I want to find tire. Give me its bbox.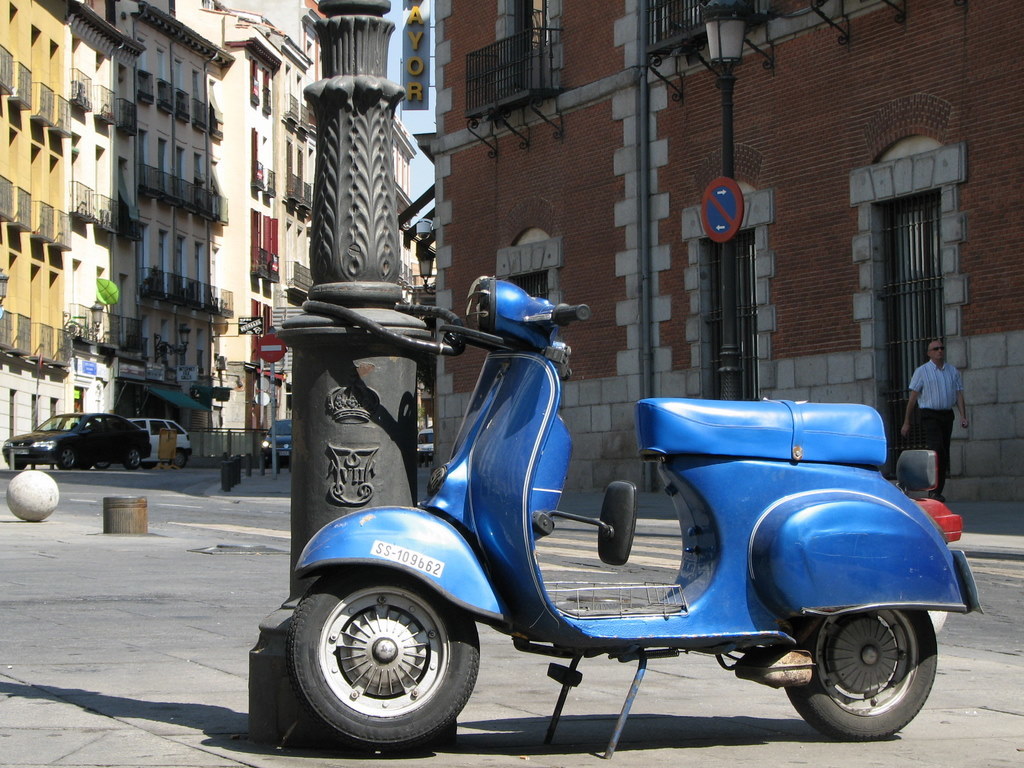
x1=294, y1=564, x2=475, y2=750.
